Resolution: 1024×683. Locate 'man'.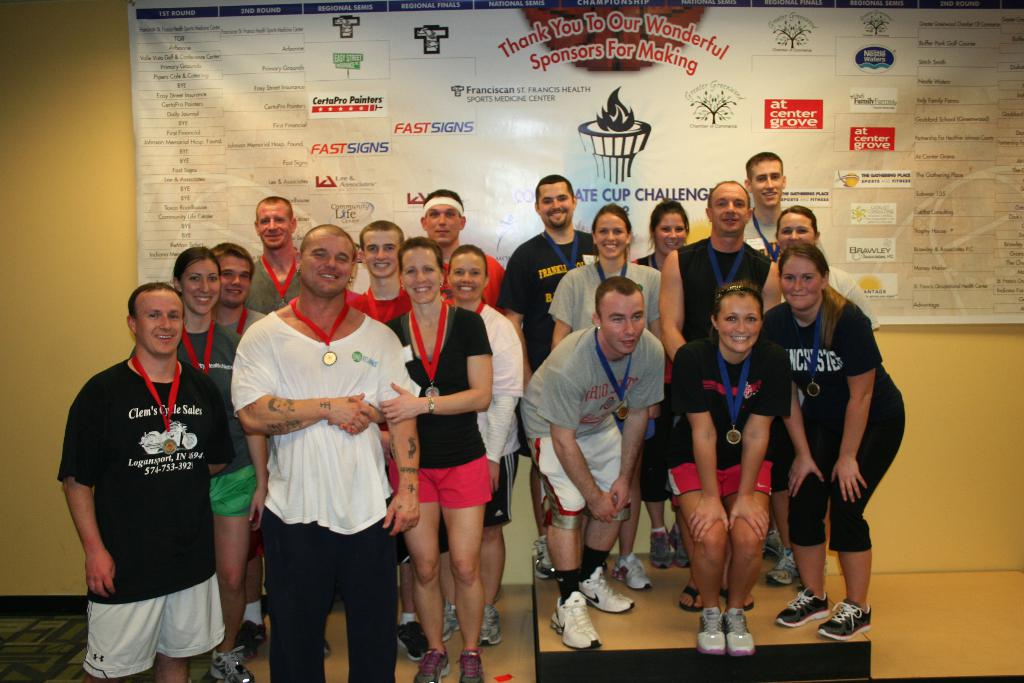
BBox(519, 276, 662, 646).
